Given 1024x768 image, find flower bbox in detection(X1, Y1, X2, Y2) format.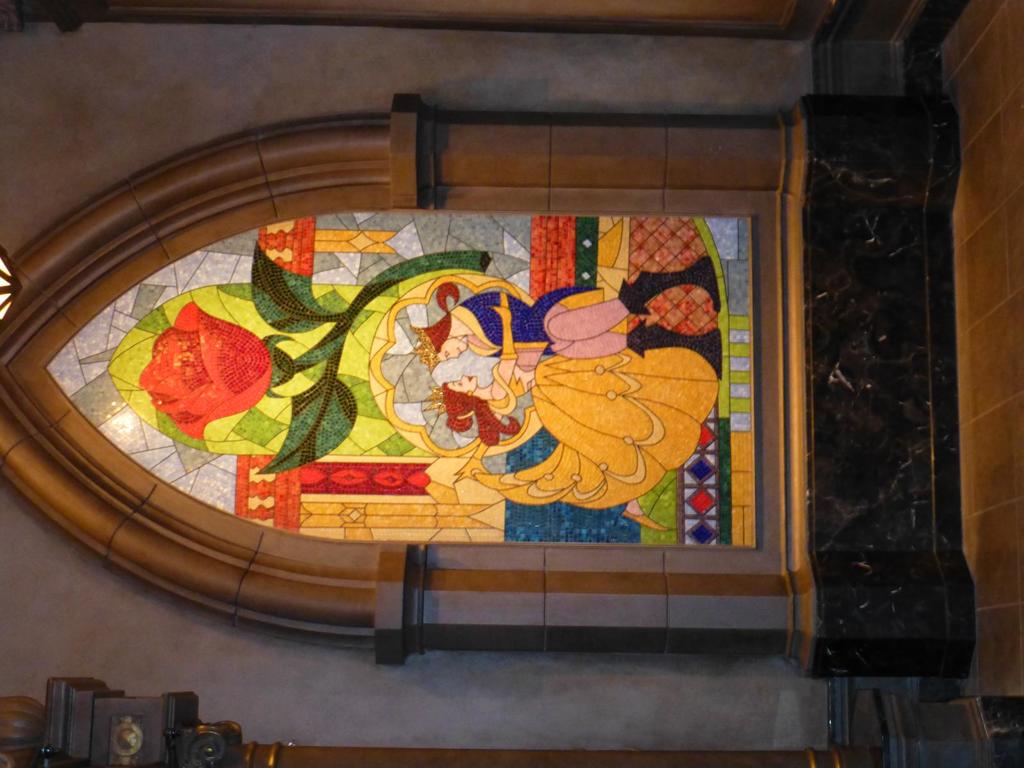
detection(125, 298, 269, 437).
